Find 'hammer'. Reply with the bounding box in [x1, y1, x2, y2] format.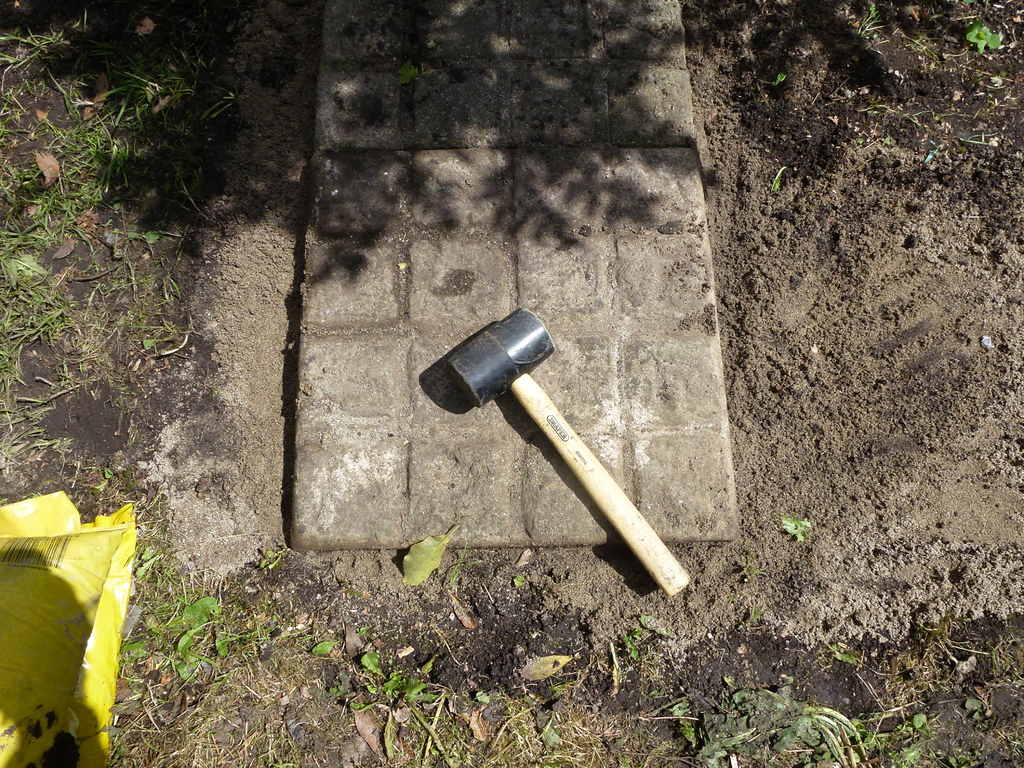
[444, 308, 687, 607].
